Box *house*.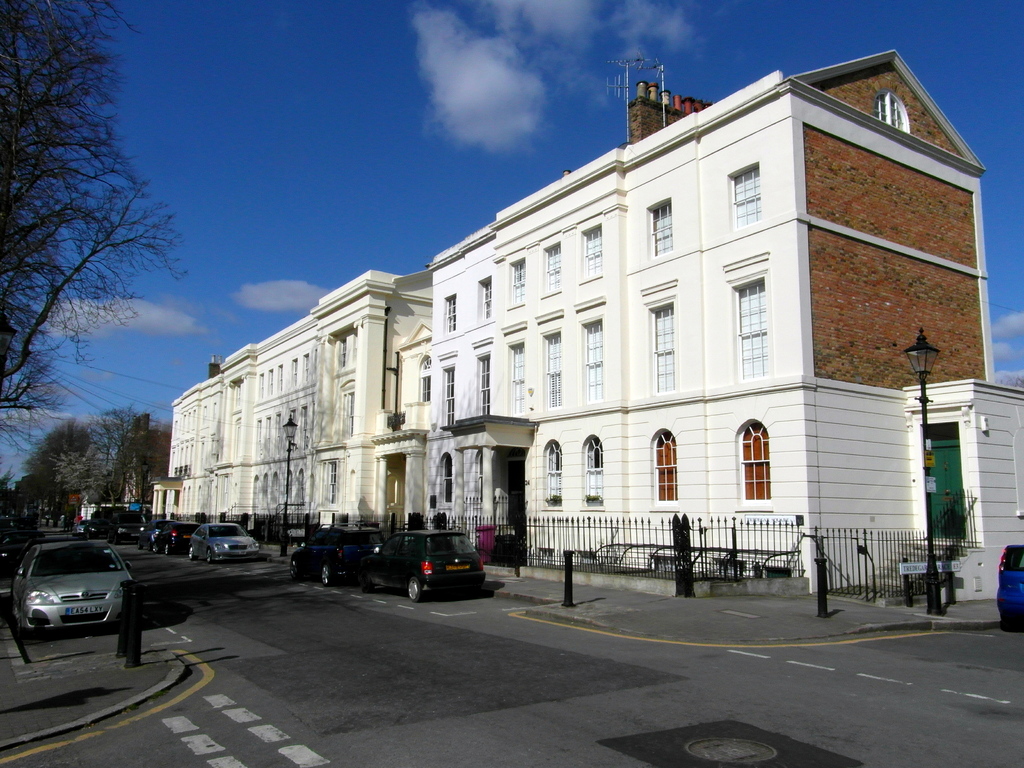
912, 381, 1023, 595.
